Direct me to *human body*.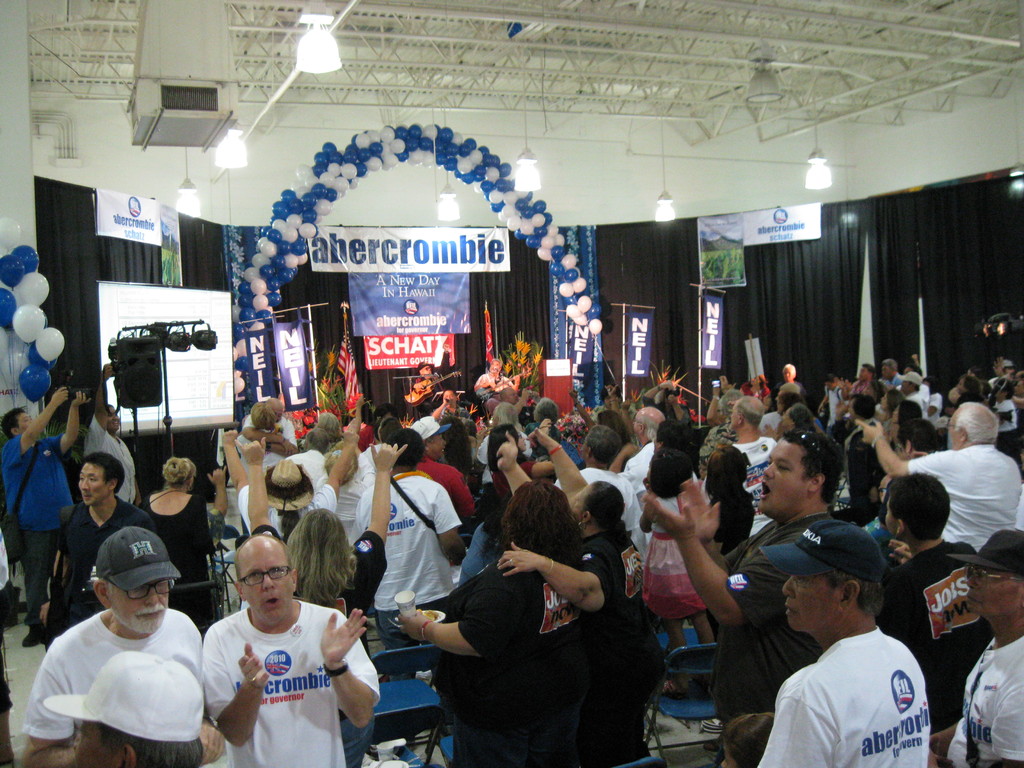
Direction: 703,440,754,561.
